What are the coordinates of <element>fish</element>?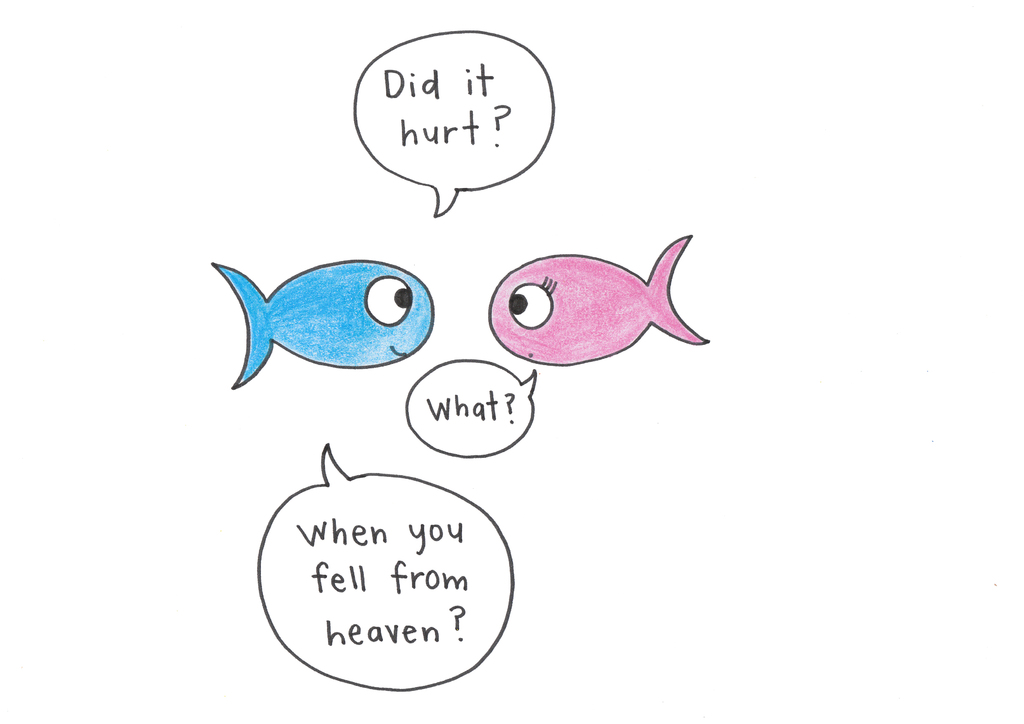
216/262/437/387.
